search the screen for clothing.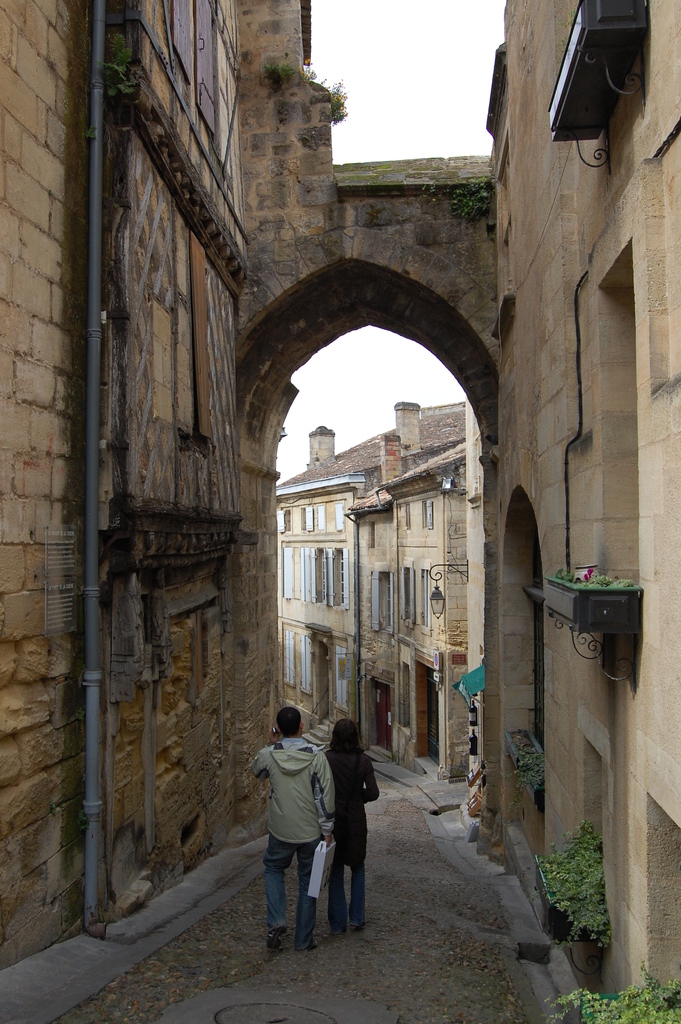
Found at {"left": 327, "top": 731, "right": 380, "bottom": 930}.
